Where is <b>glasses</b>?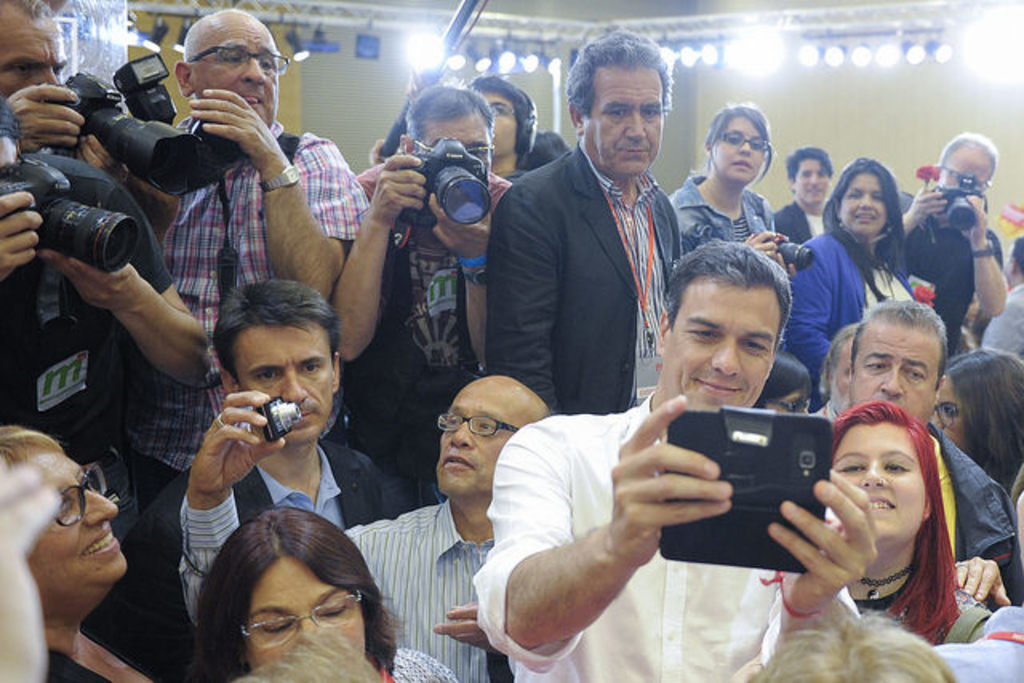
l=238, t=600, r=360, b=657.
